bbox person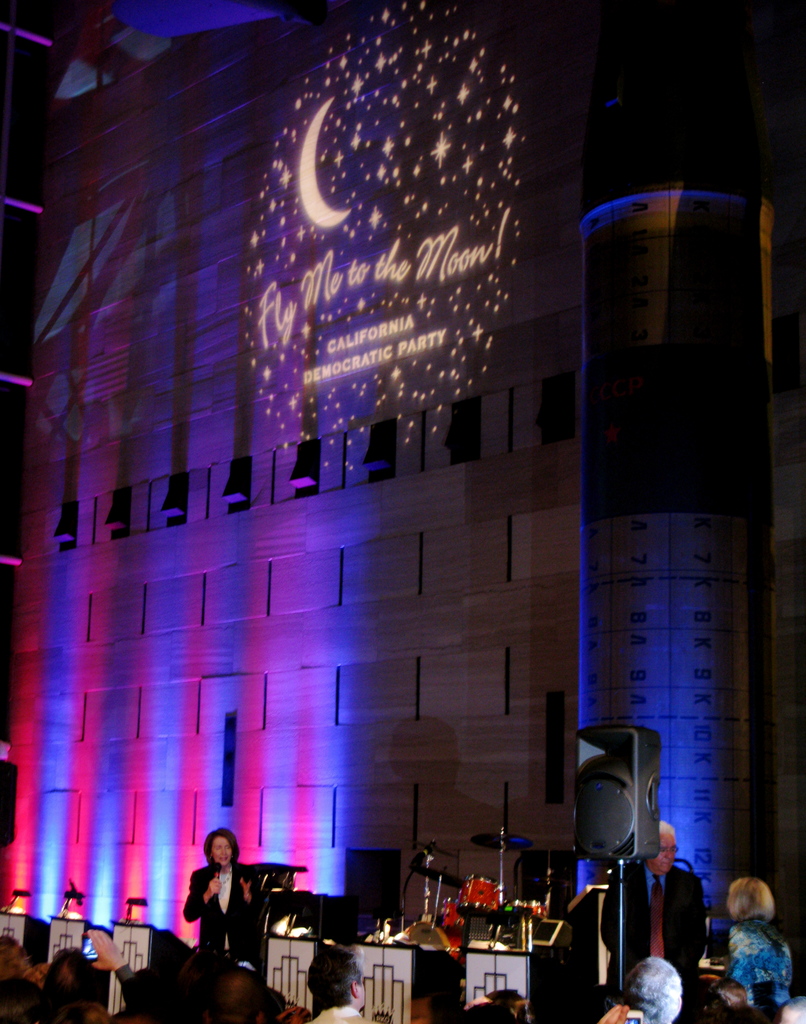
l=180, t=822, r=252, b=982
